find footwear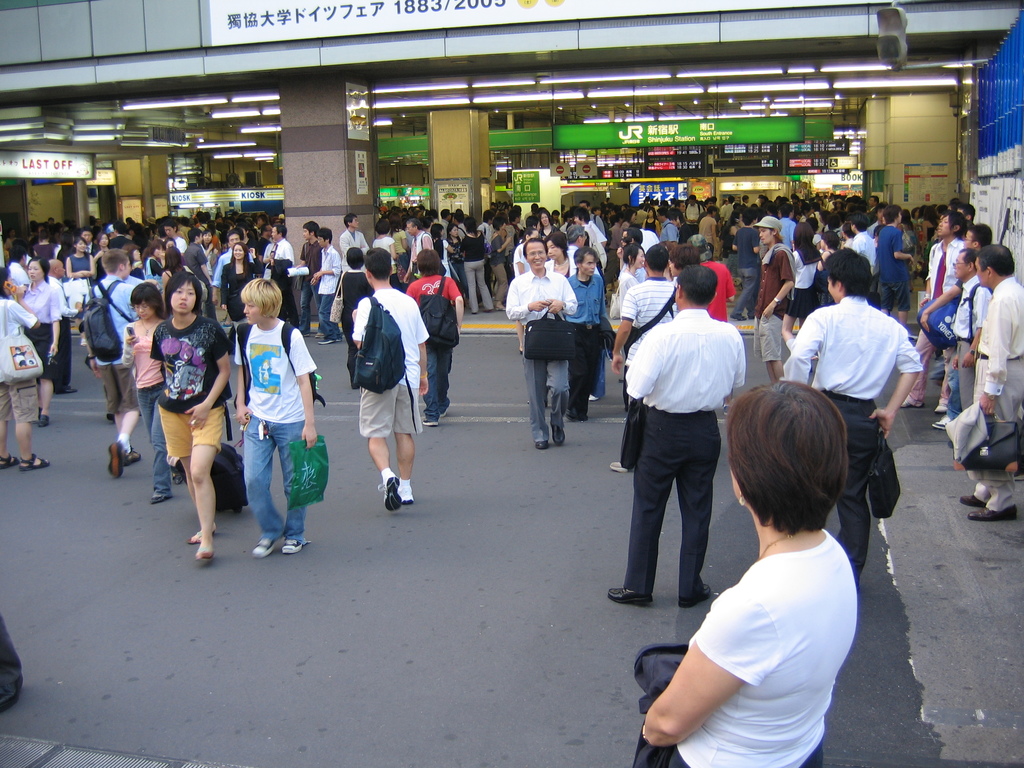
detection(190, 522, 198, 543)
